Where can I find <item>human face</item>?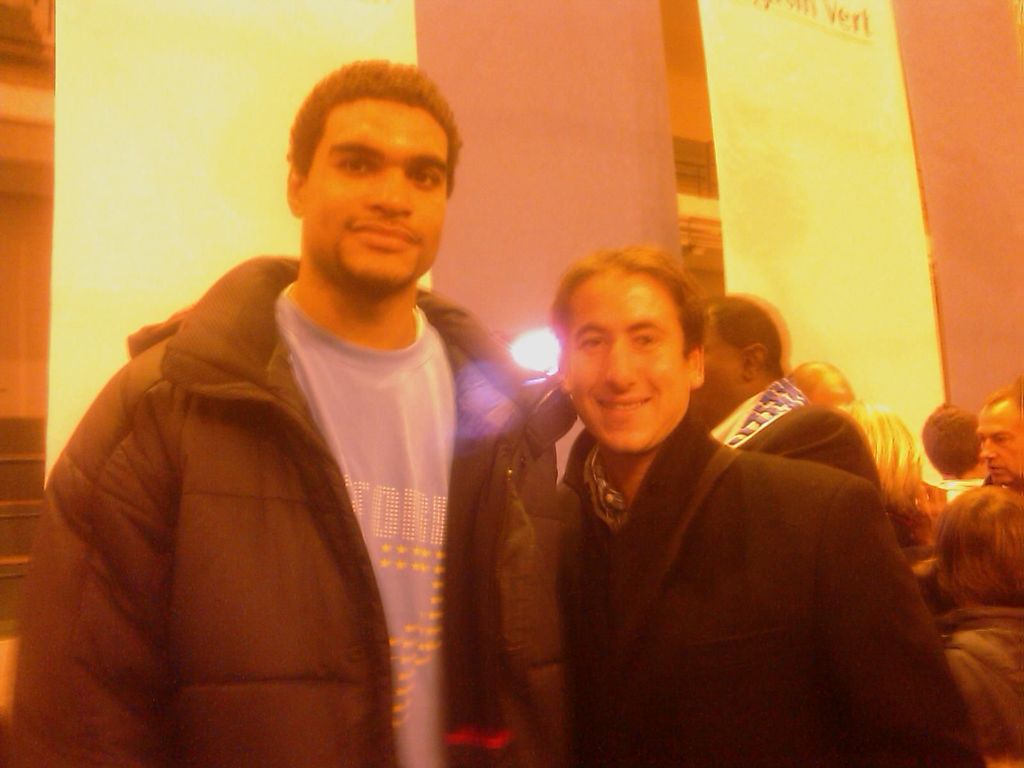
You can find it at (left=687, top=307, right=751, bottom=428).
